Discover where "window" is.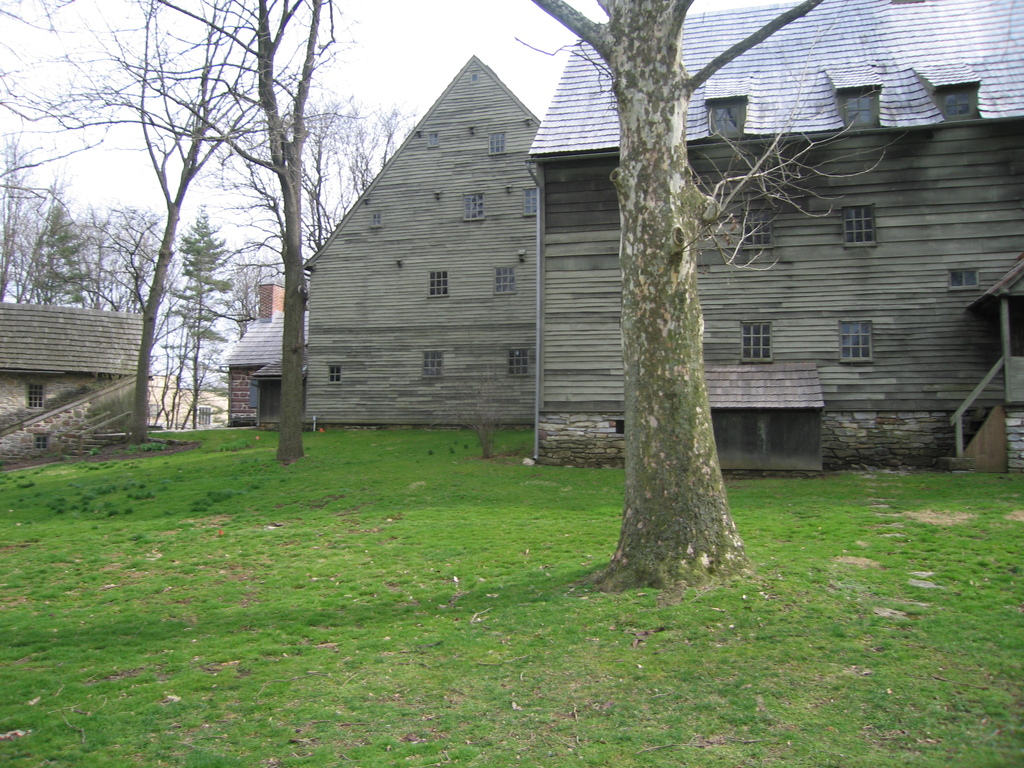
Discovered at locate(325, 365, 341, 388).
